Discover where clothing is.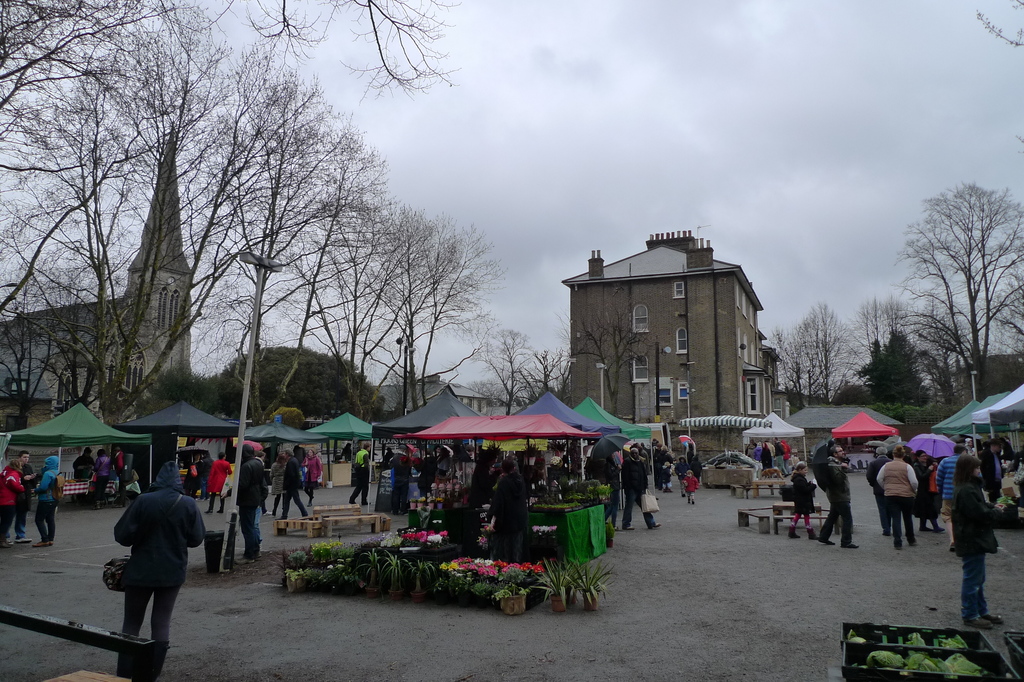
Discovered at bbox(346, 445, 372, 504).
